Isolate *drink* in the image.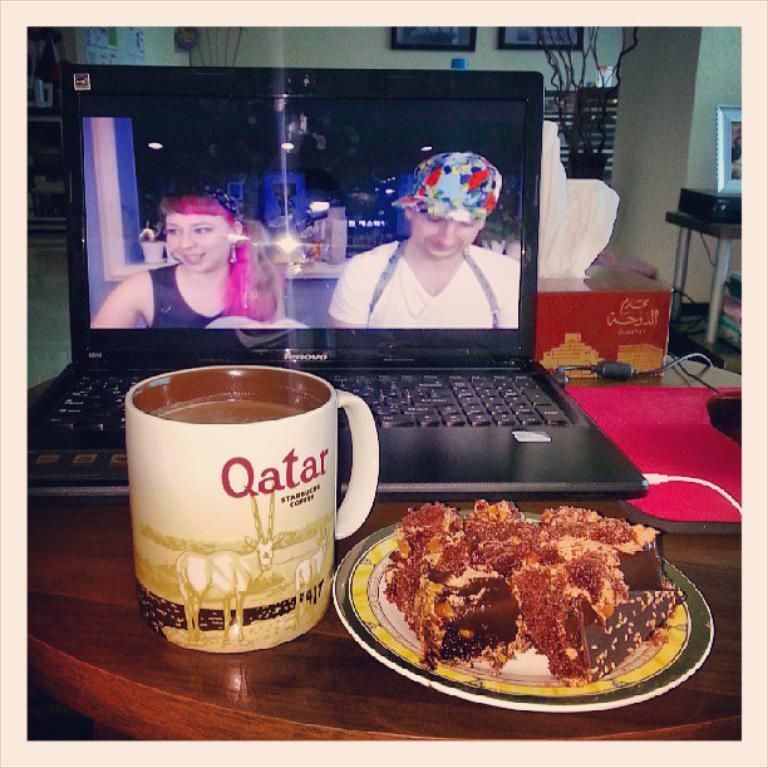
Isolated region: pyautogui.locateOnScreen(120, 361, 359, 656).
